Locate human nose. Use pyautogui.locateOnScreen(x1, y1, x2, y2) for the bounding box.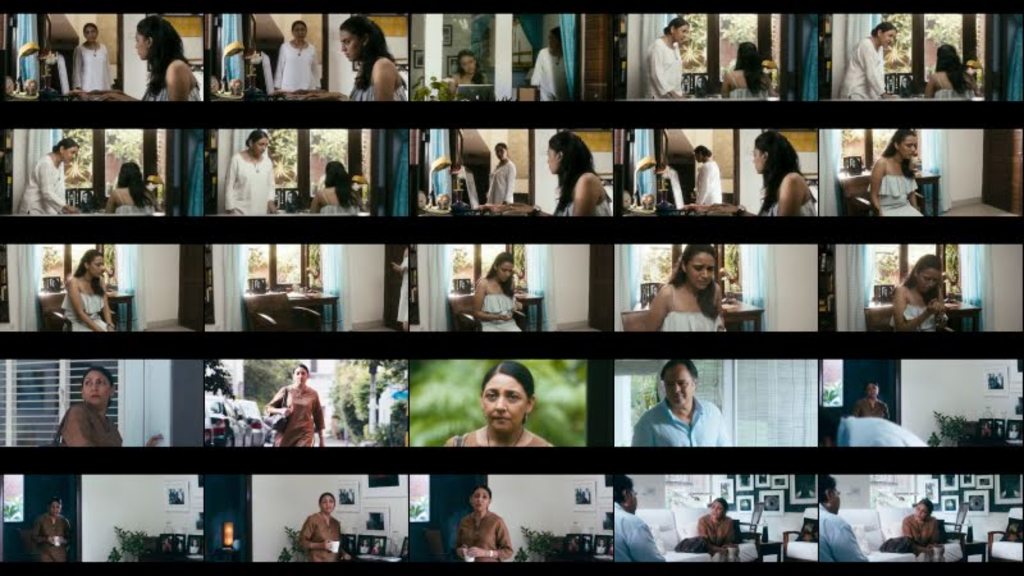
pyautogui.locateOnScreen(466, 61, 475, 69).
